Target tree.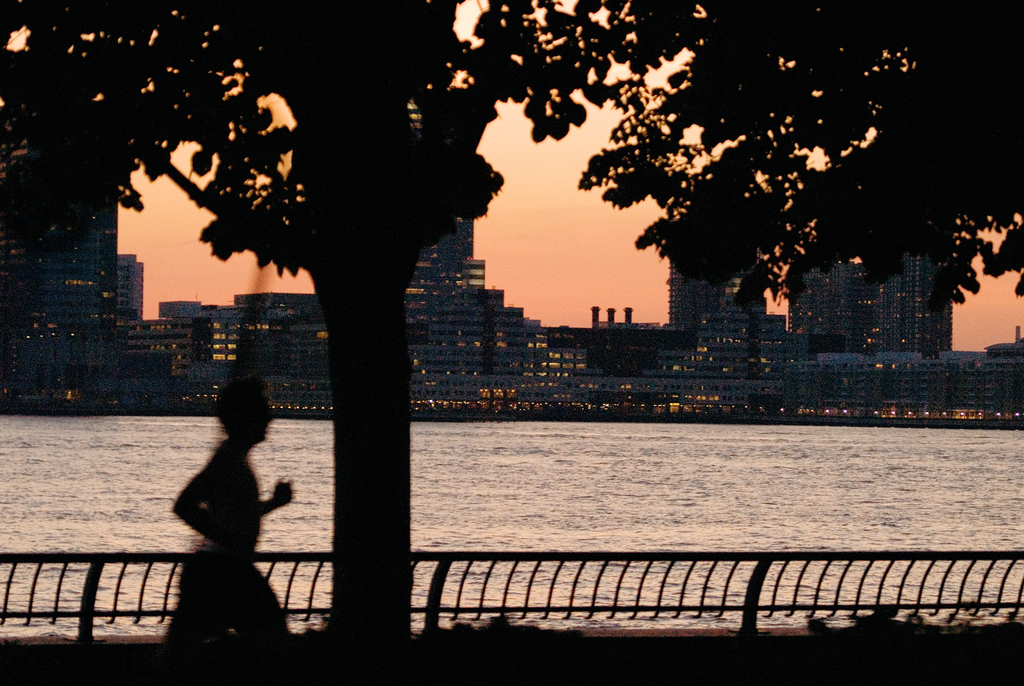
Target region: [0,4,1021,639].
